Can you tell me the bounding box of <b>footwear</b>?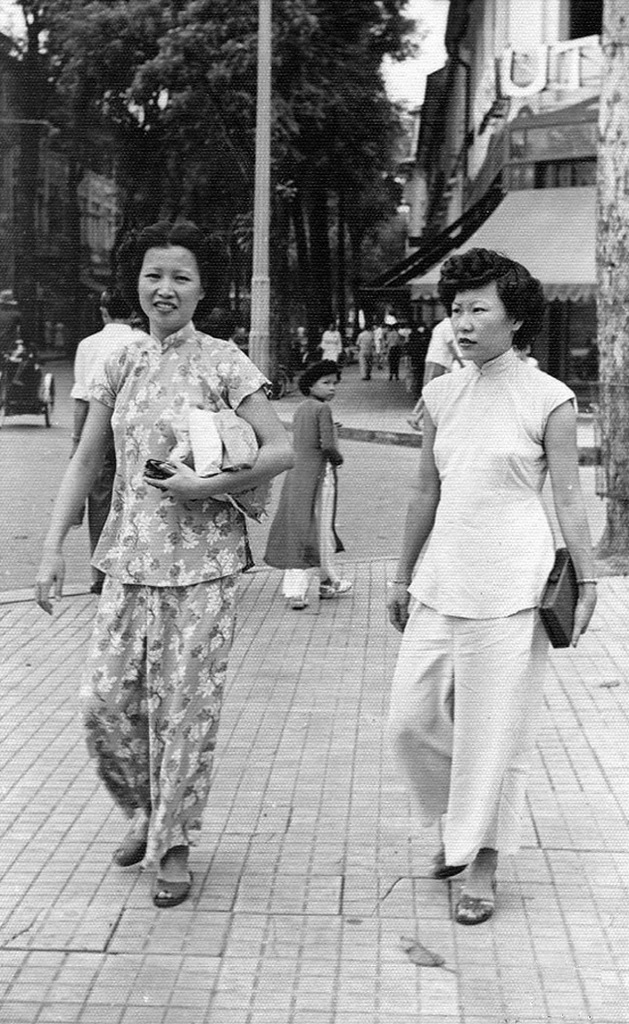
box=[152, 869, 193, 910].
